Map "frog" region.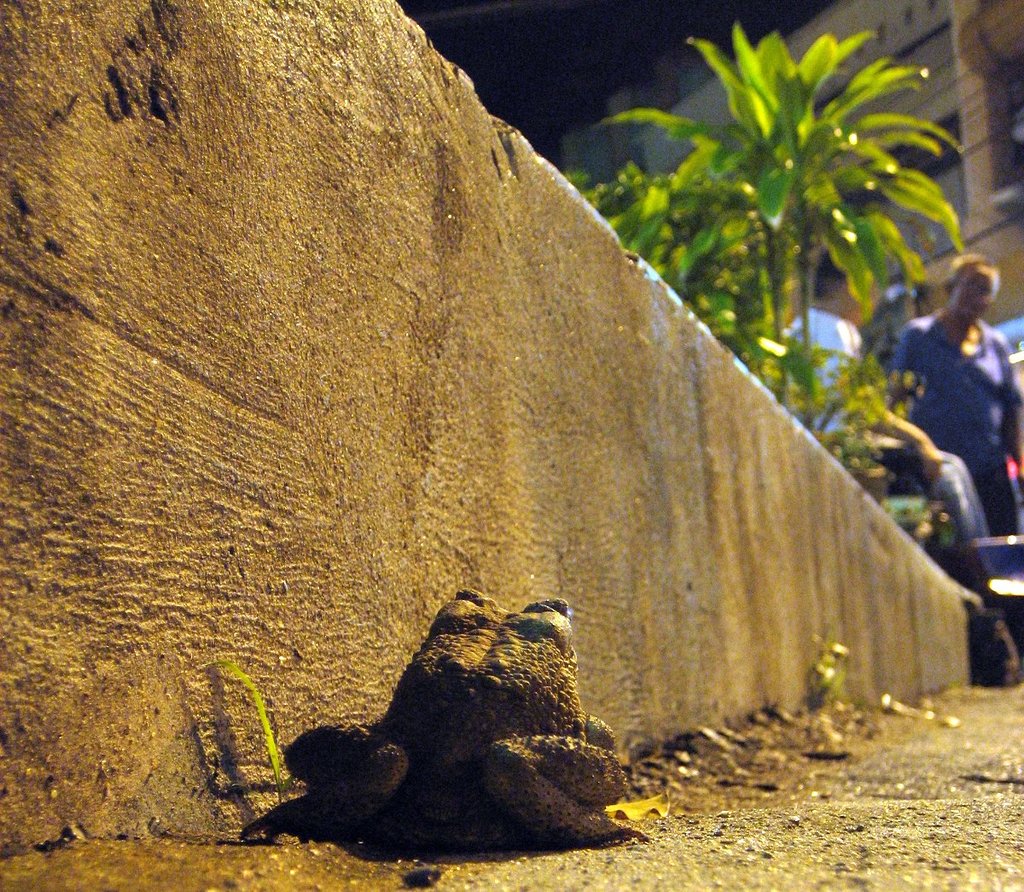
Mapped to 279,587,649,842.
